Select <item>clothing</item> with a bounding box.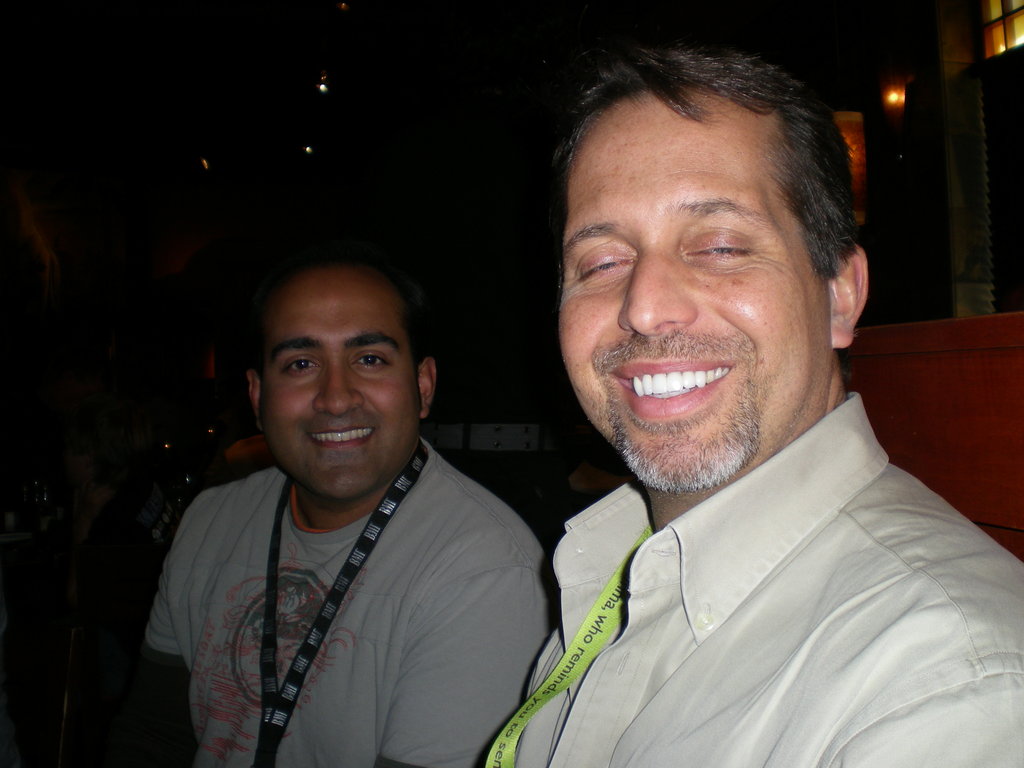
x1=513, y1=390, x2=1023, y2=767.
